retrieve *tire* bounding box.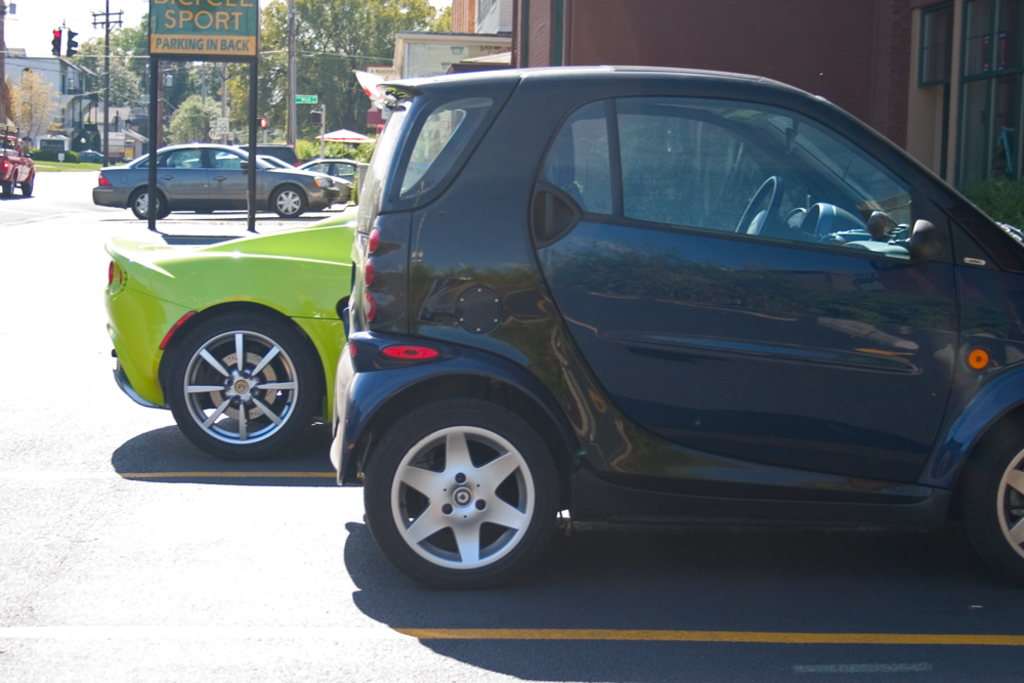
Bounding box: bbox(153, 308, 309, 469).
